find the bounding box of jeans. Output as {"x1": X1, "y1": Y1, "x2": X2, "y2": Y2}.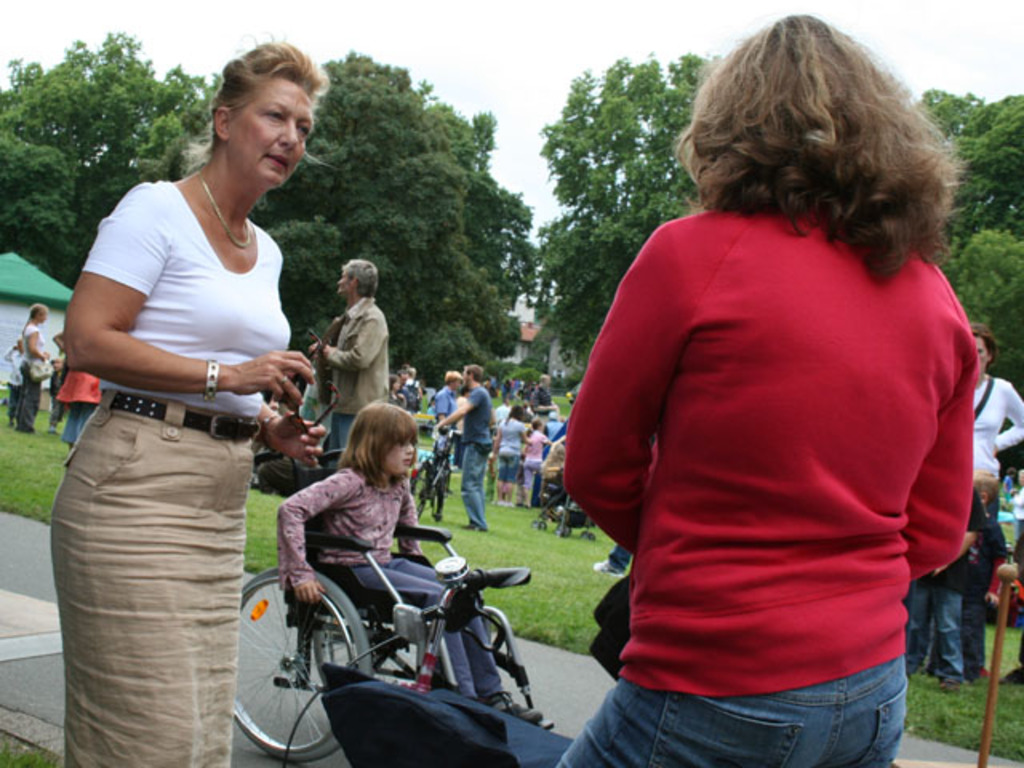
{"x1": 614, "y1": 544, "x2": 634, "y2": 573}.
